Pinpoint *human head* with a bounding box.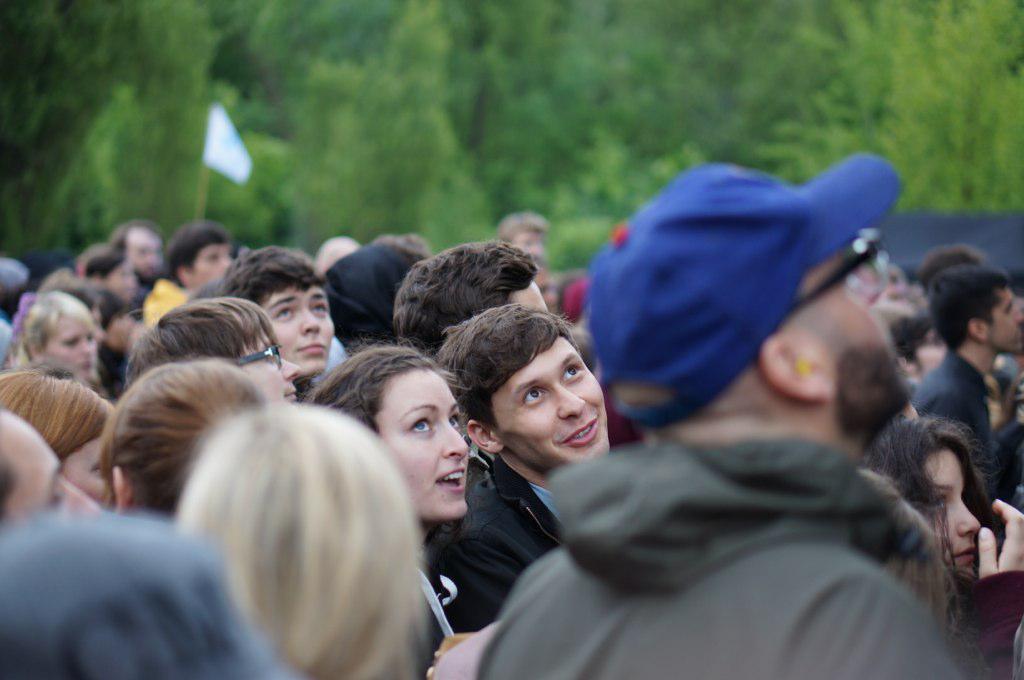
[x1=107, y1=361, x2=270, y2=522].
